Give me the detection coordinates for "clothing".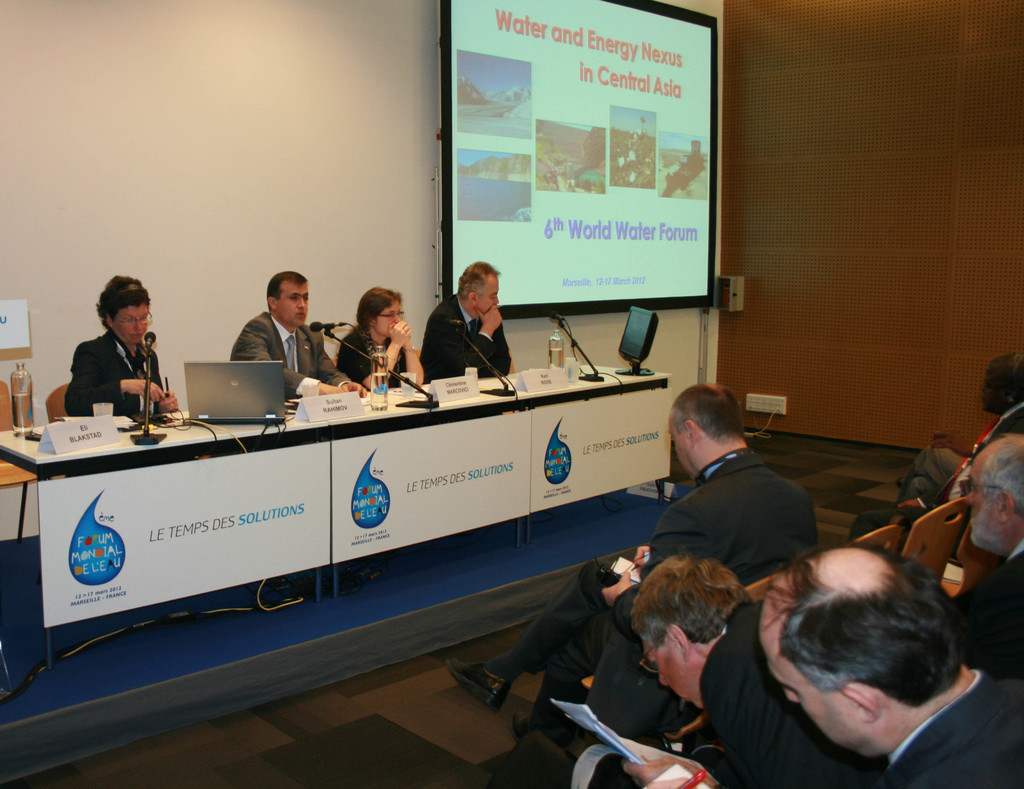
[left=873, top=669, right=1023, bottom=788].
